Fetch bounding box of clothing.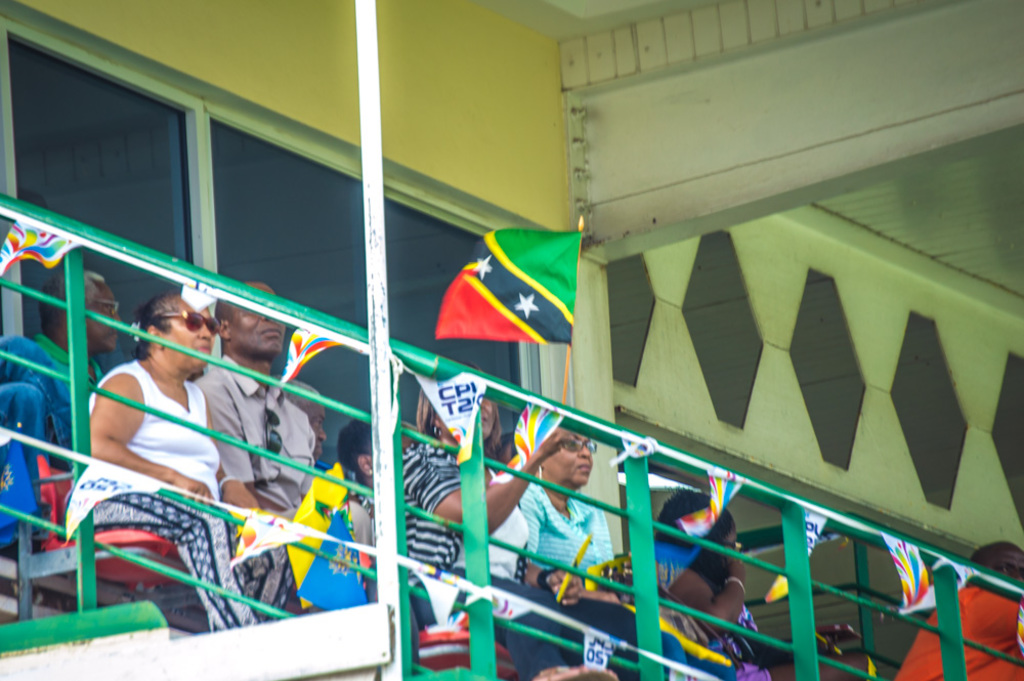
Bbox: (x1=77, y1=337, x2=232, y2=508).
